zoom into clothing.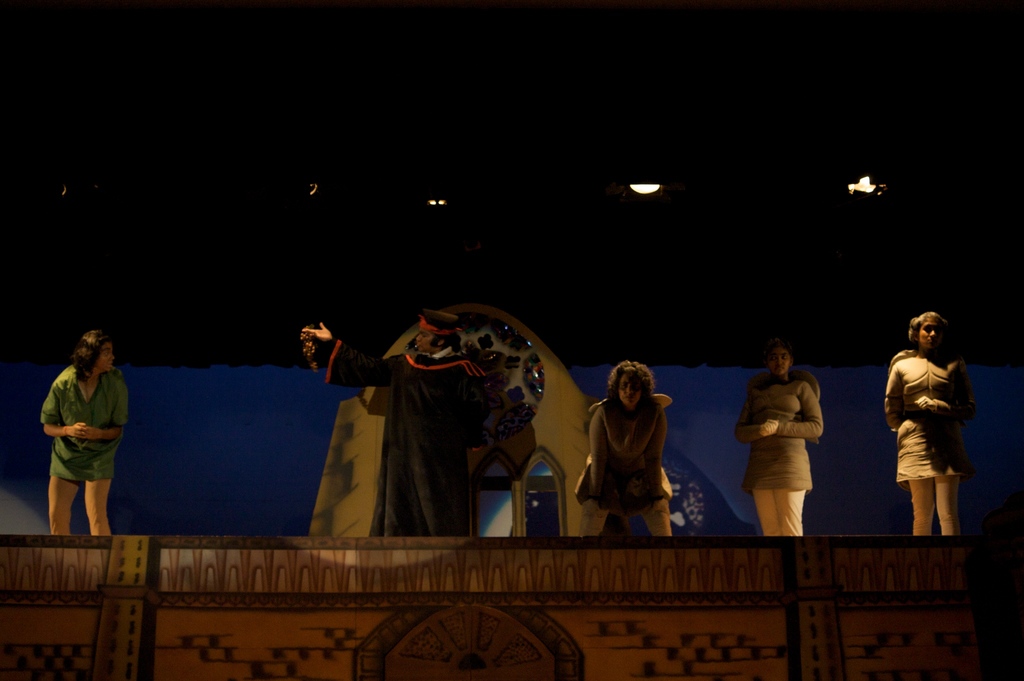
Zoom target: bbox=(31, 358, 123, 547).
